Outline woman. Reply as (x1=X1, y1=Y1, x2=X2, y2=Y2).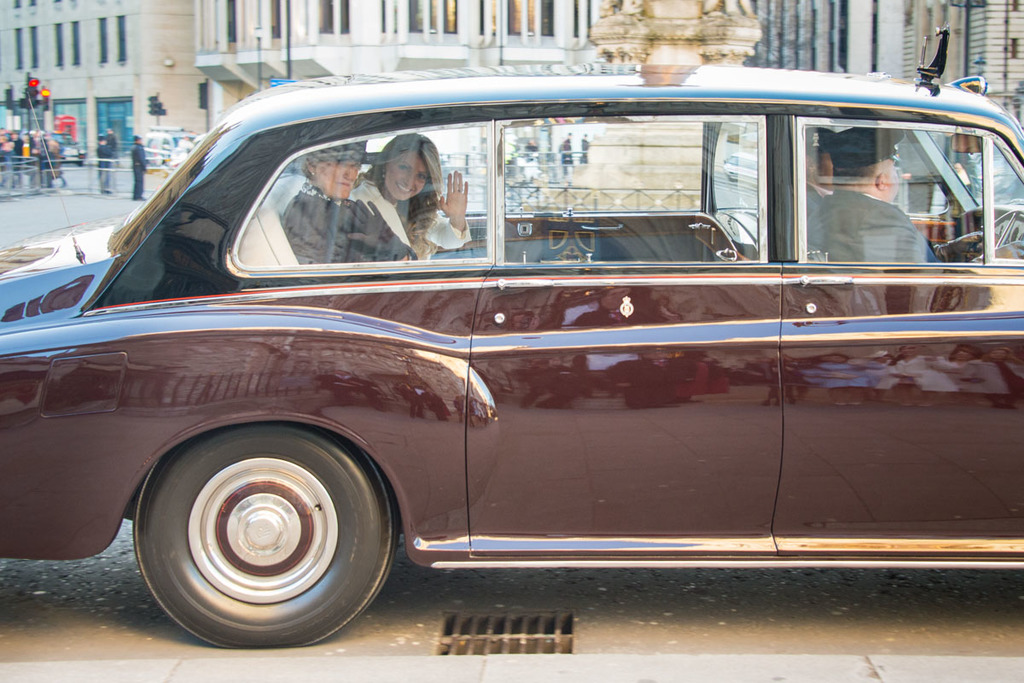
(x1=277, y1=137, x2=428, y2=263).
